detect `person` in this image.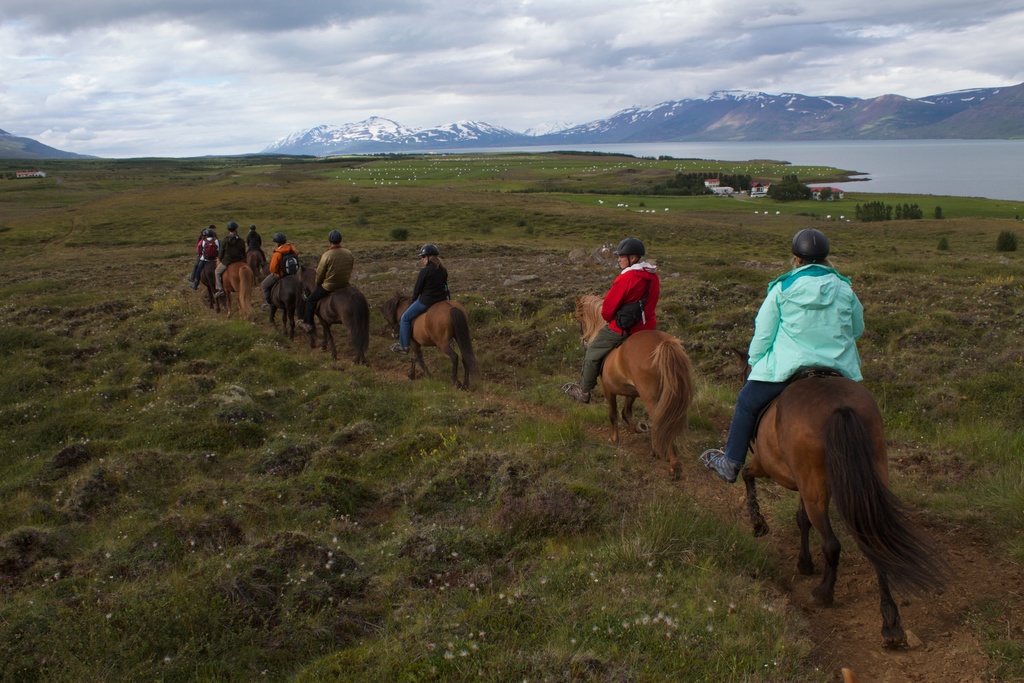
Detection: box(556, 236, 663, 411).
